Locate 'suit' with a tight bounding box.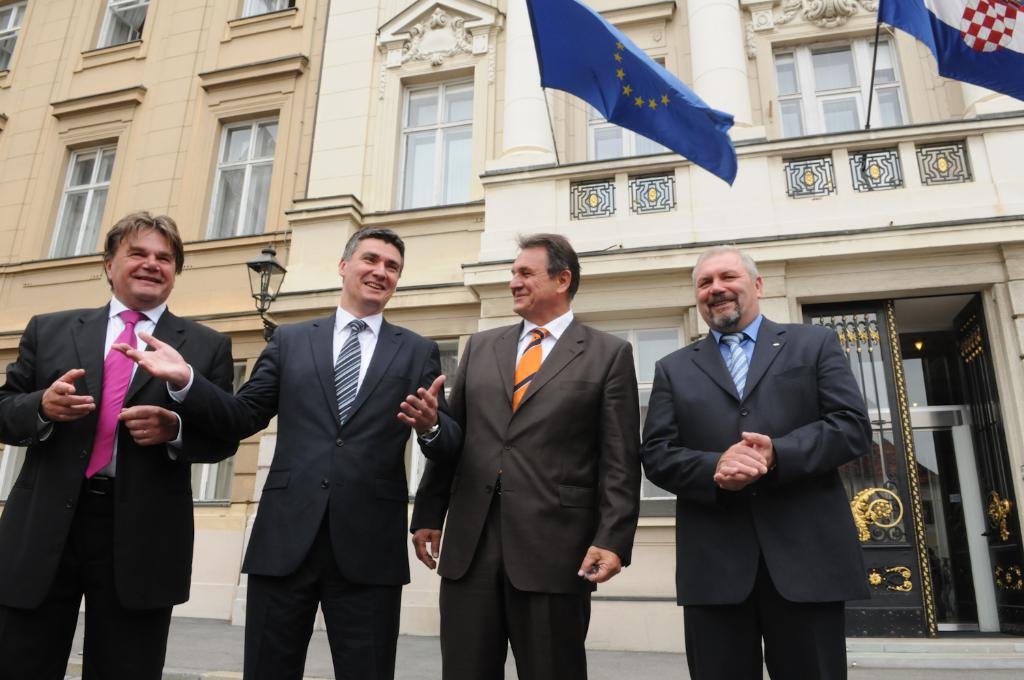
pyautogui.locateOnScreen(162, 306, 465, 679).
